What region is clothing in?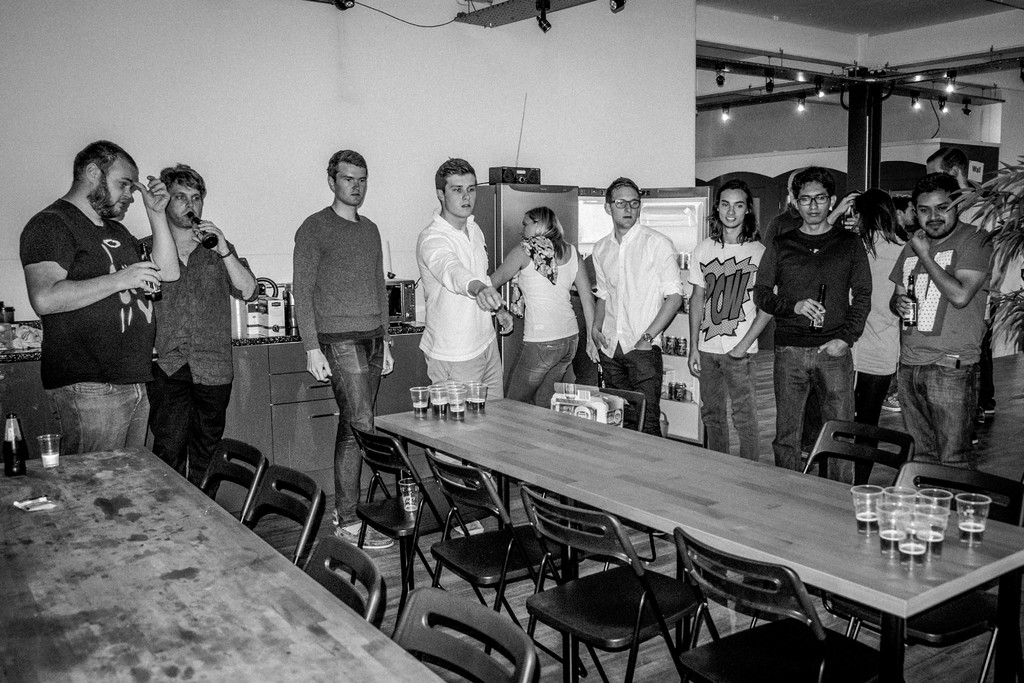
bbox=[54, 377, 157, 450].
